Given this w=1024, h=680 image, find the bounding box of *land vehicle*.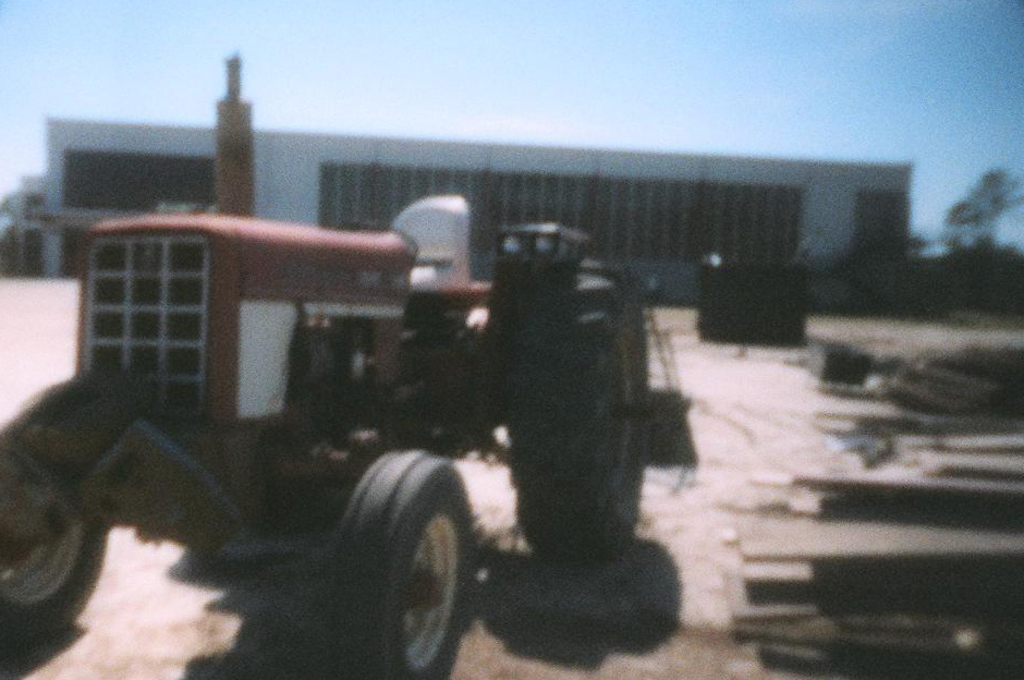
bbox=(0, 136, 753, 668).
